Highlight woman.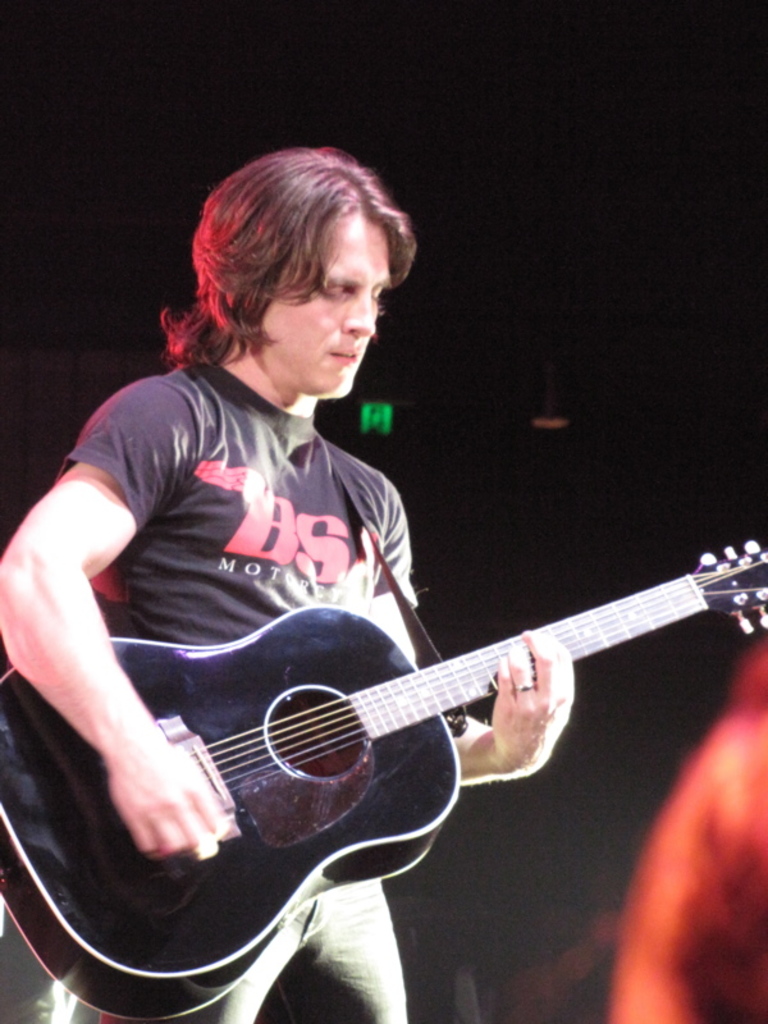
Highlighted region: <box>41,159,708,1019</box>.
